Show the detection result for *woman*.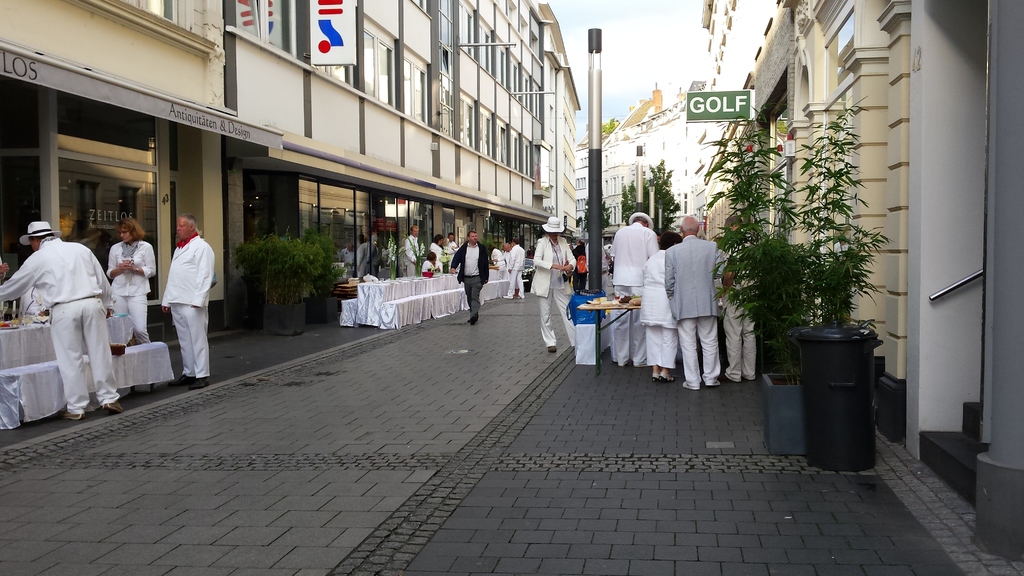
<bbox>639, 230, 678, 382</bbox>.
